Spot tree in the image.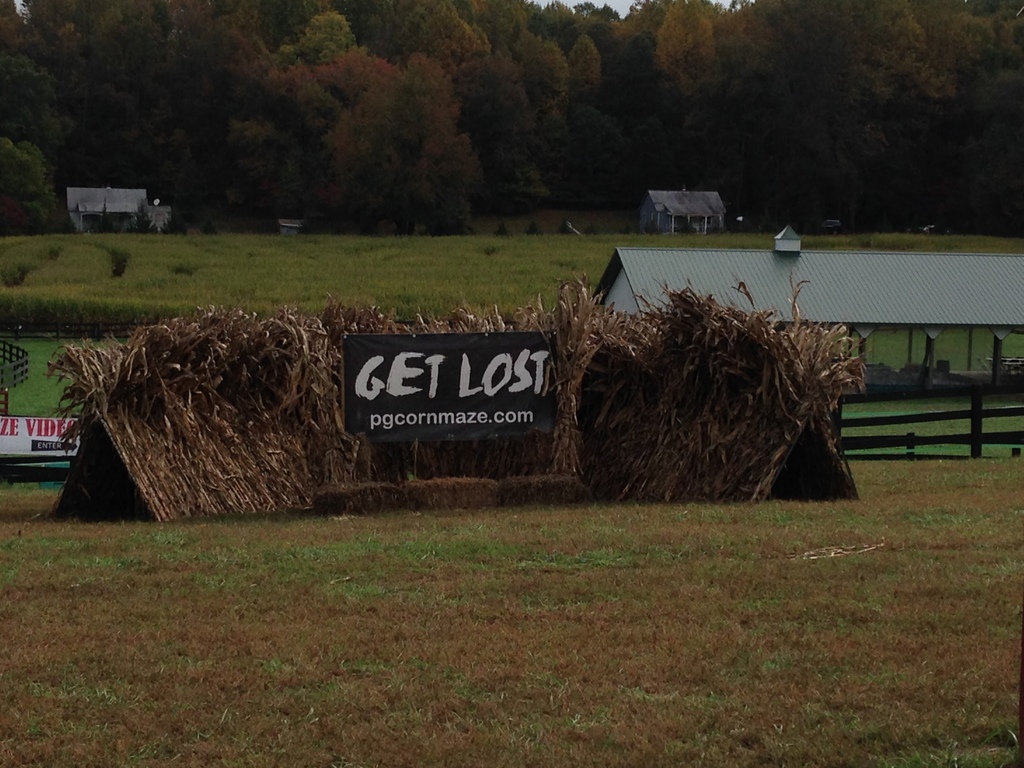
tree found at {"left": 716, "top": 0, "right": 771, "bottom": 85}.
